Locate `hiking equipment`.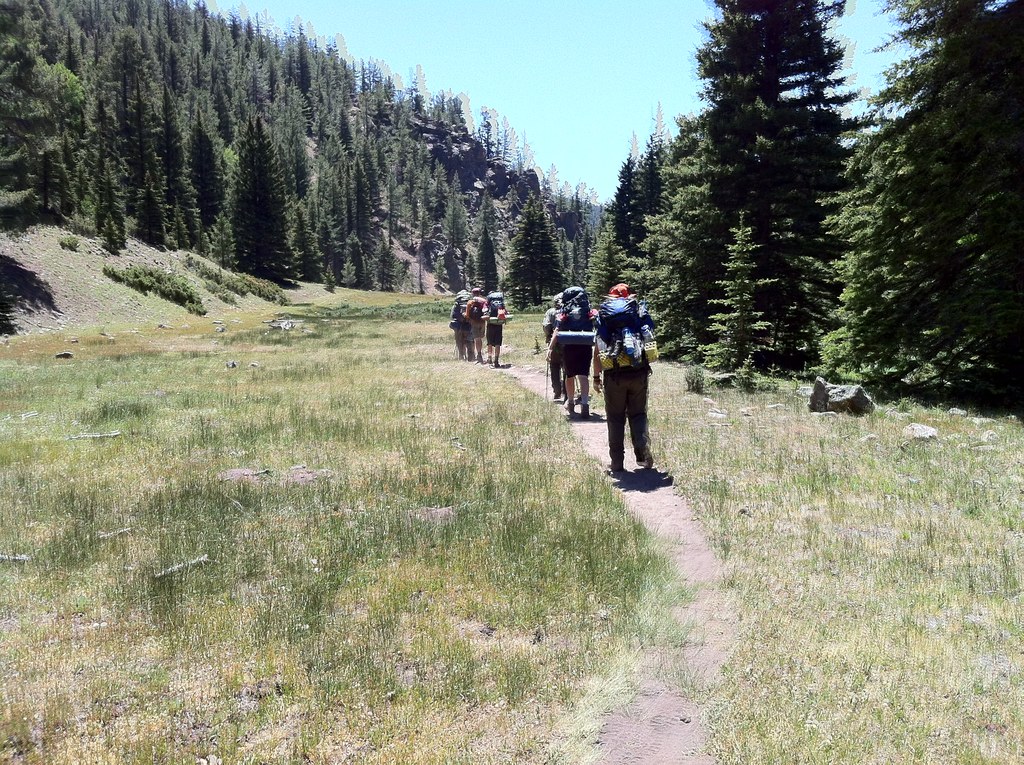
Bounding box: box=[590, 290, 663, 380].
